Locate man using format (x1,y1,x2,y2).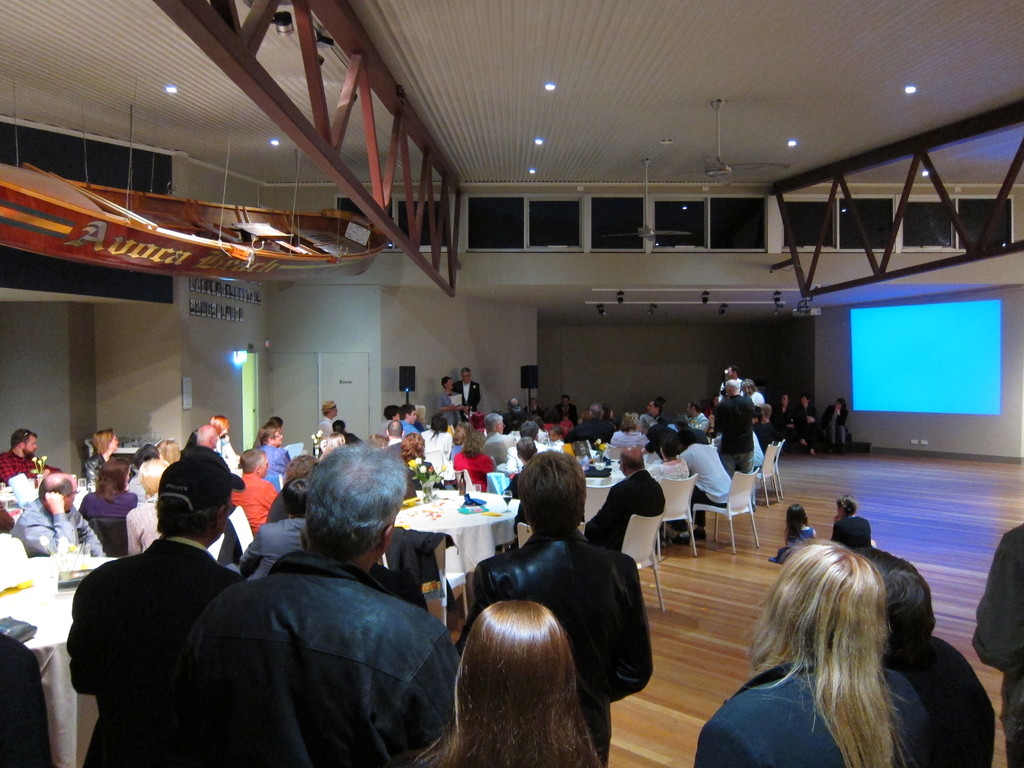
(189,424,230,465).
